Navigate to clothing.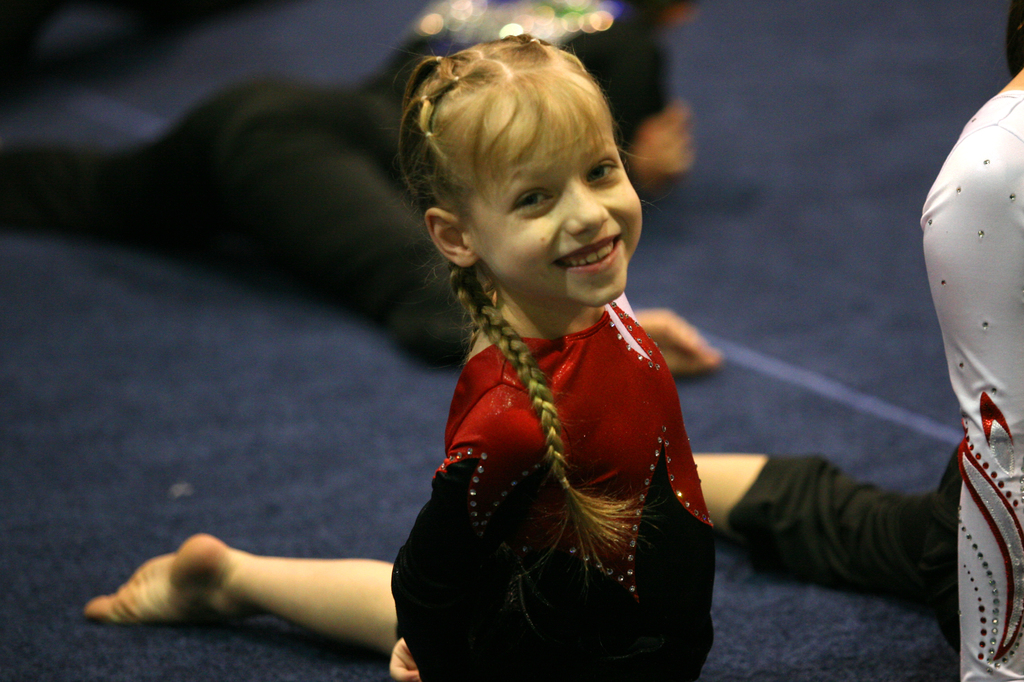
Navigation target: [left=400, top=225, right=726, bottom=660].
